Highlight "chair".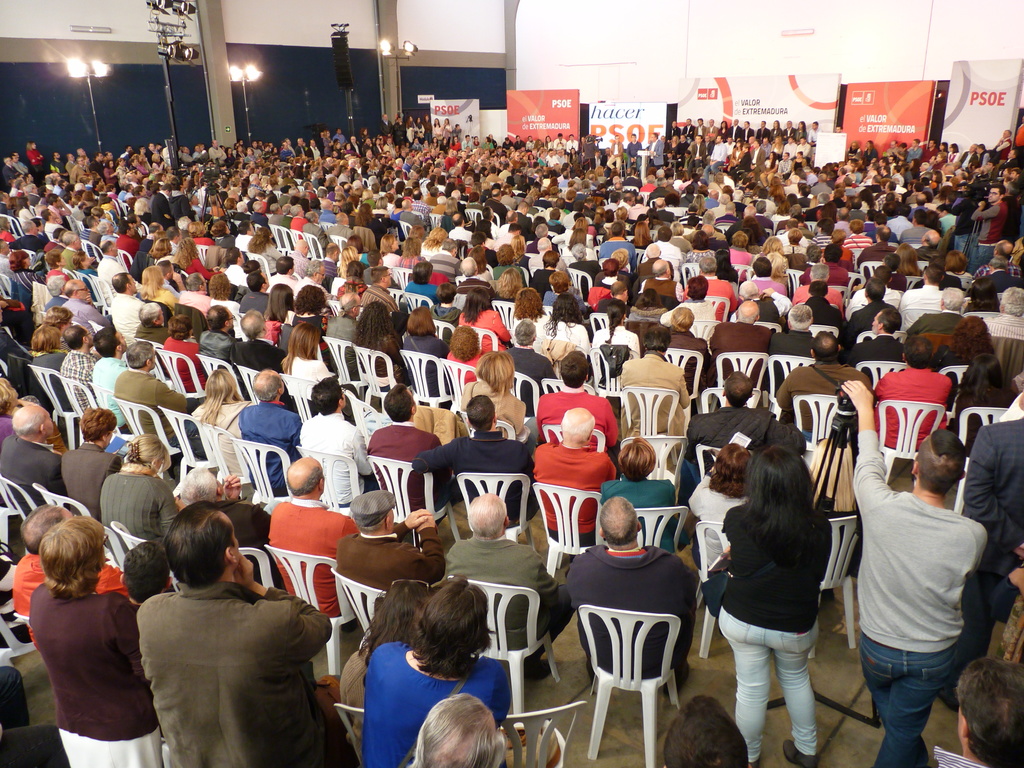
Highlighted region: bbox=[191, 241, 209, 266].
